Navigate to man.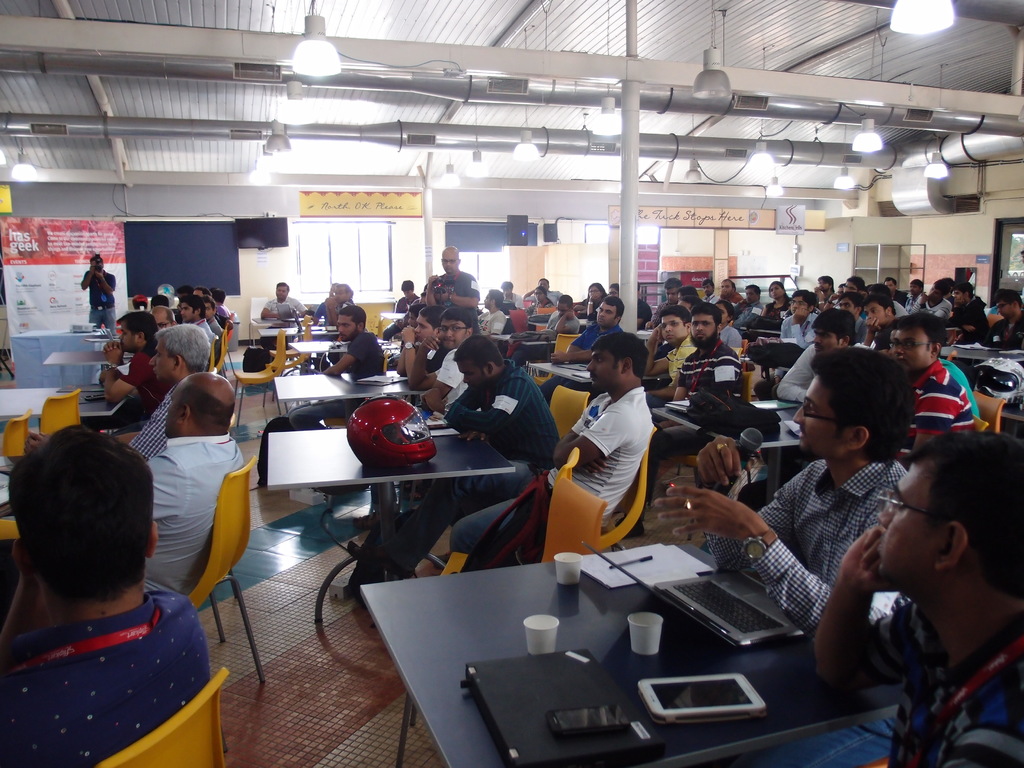
Navigation target: <box>711,276,744,305</box>.
